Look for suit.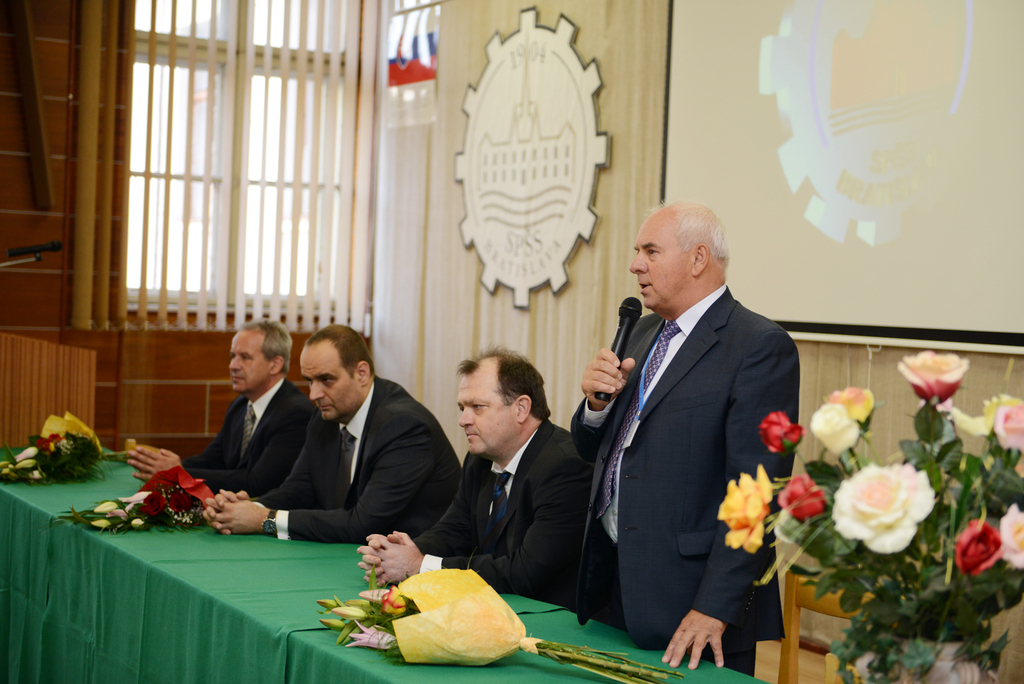
Found: box(409, 420, 590, 609).
